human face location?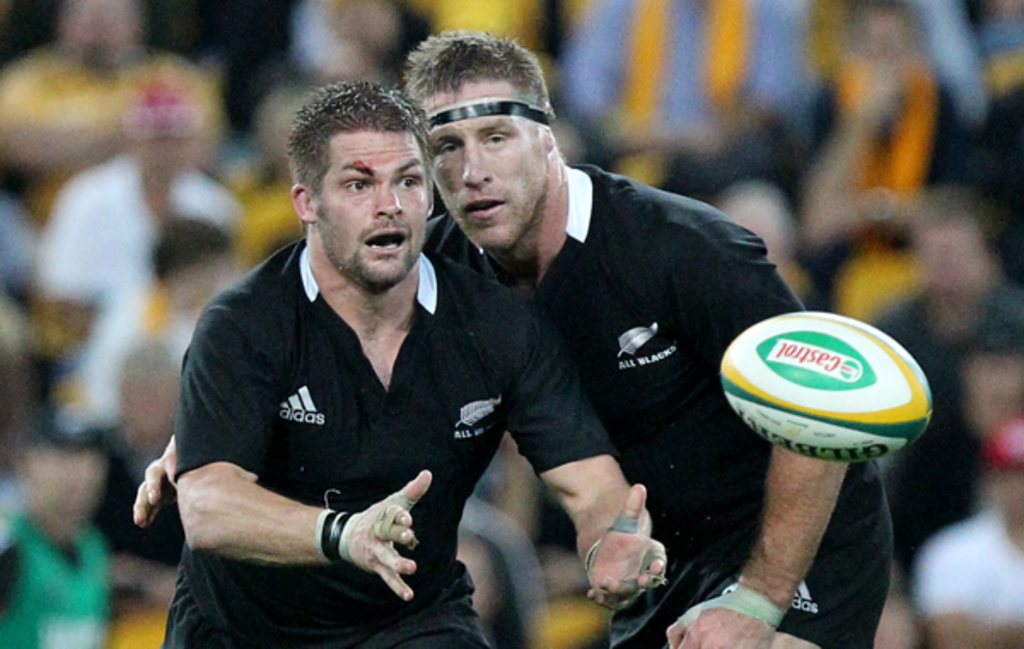
[left=416, top=73, right=550, bottom=246]
